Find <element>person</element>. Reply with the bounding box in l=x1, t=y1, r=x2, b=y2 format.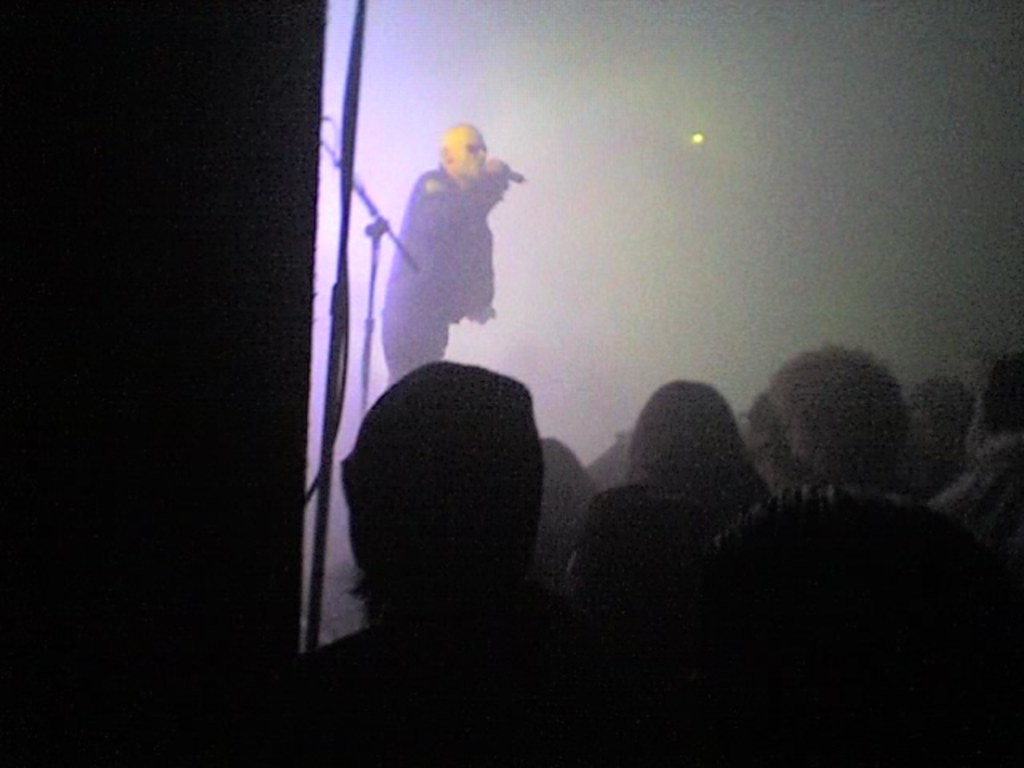
l=379, t=115, r=522, b=450.
